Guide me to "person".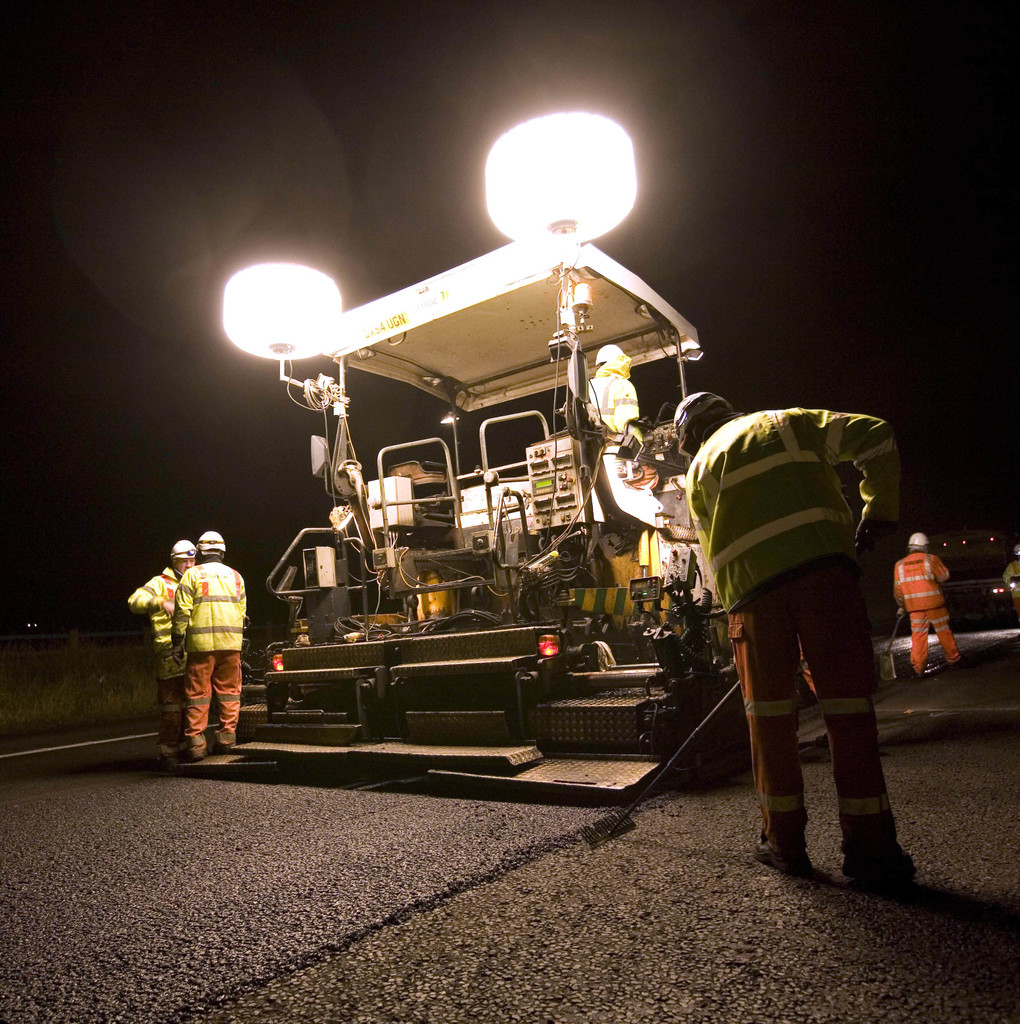
Guidance: detection(589, 343, 645, 443).
